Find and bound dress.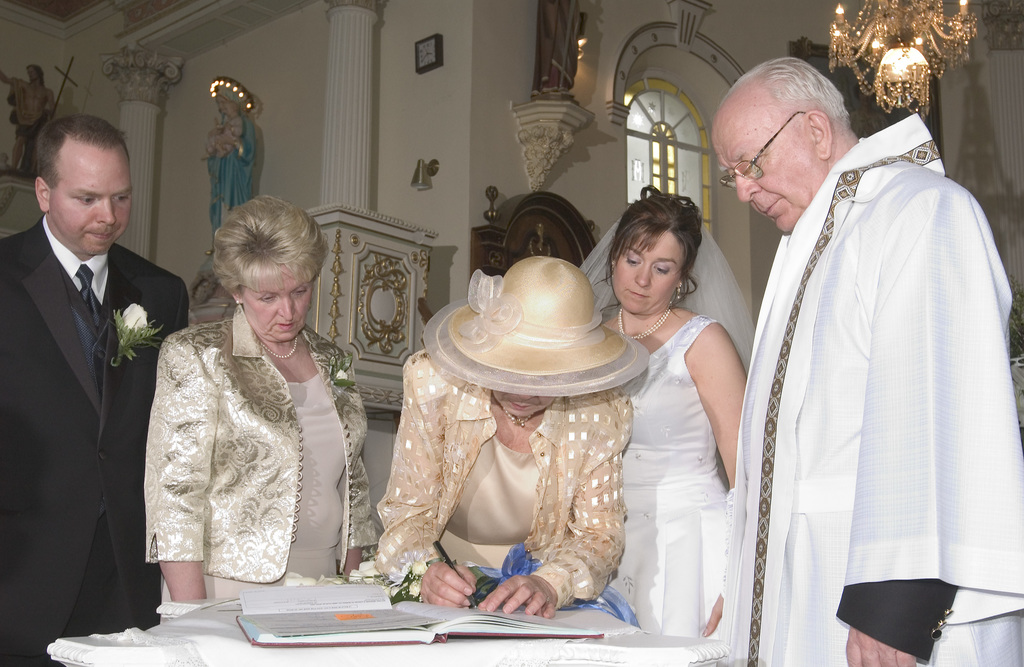
Bound: [438, 438, 538, 569].
